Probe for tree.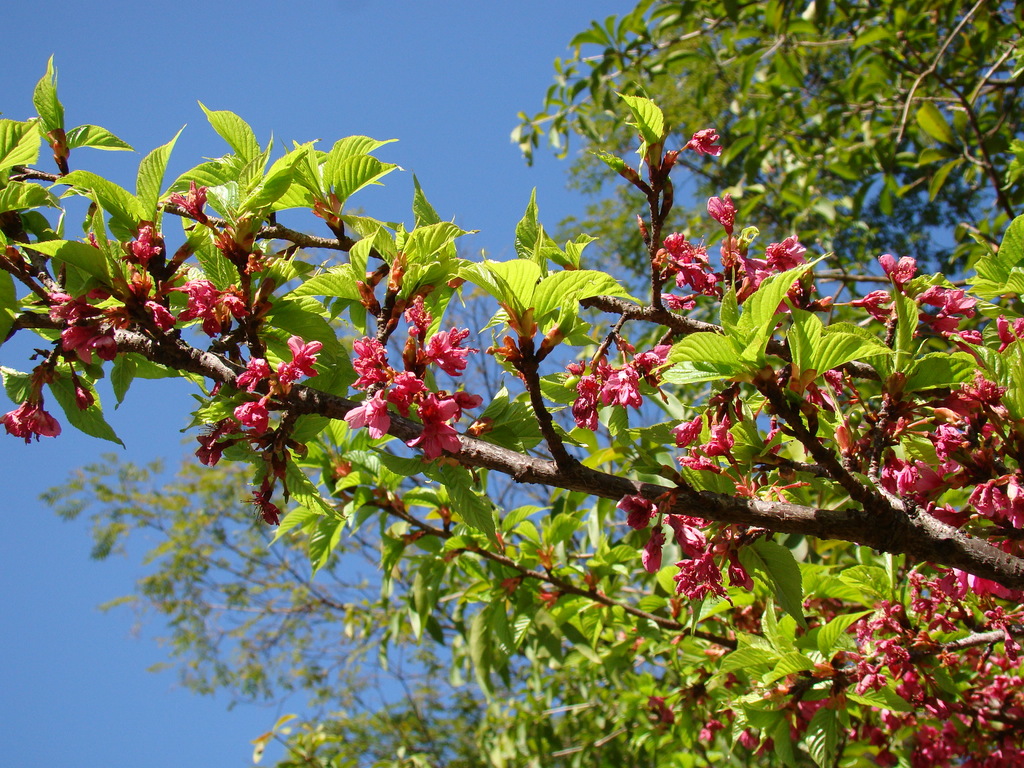
Probe result: <box>9,0,1009,743</box>.
